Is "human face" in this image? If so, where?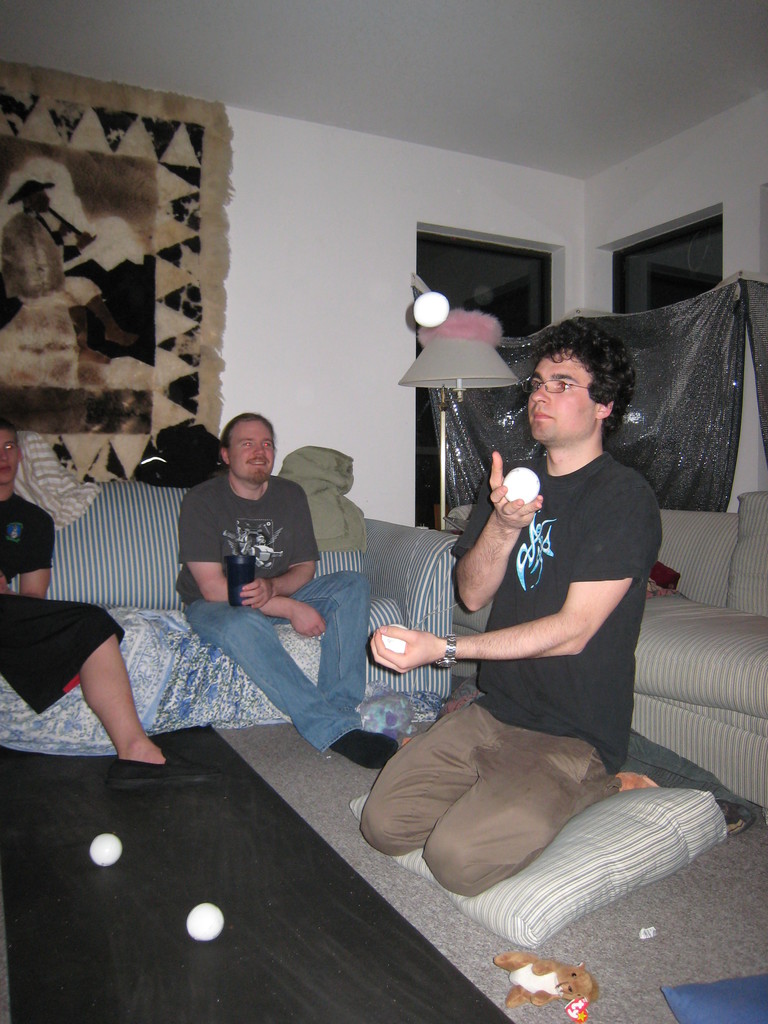
Yes, at [228, 425, 275, 479].
